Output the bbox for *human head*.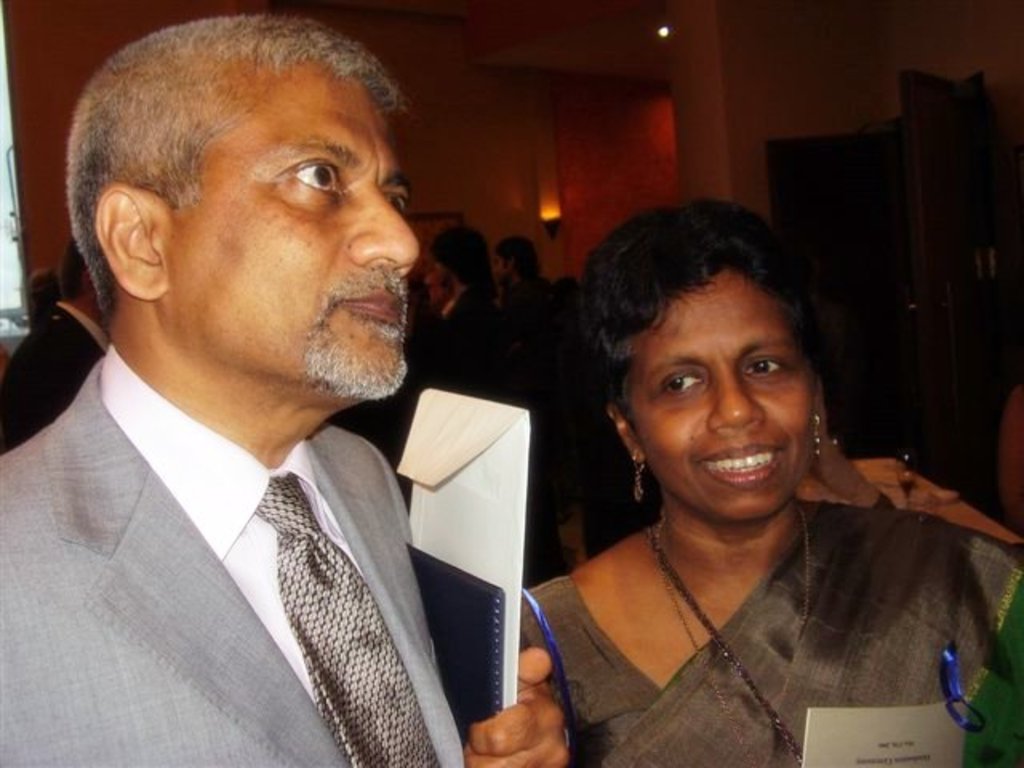
crop(581, 198, 819, 533).
